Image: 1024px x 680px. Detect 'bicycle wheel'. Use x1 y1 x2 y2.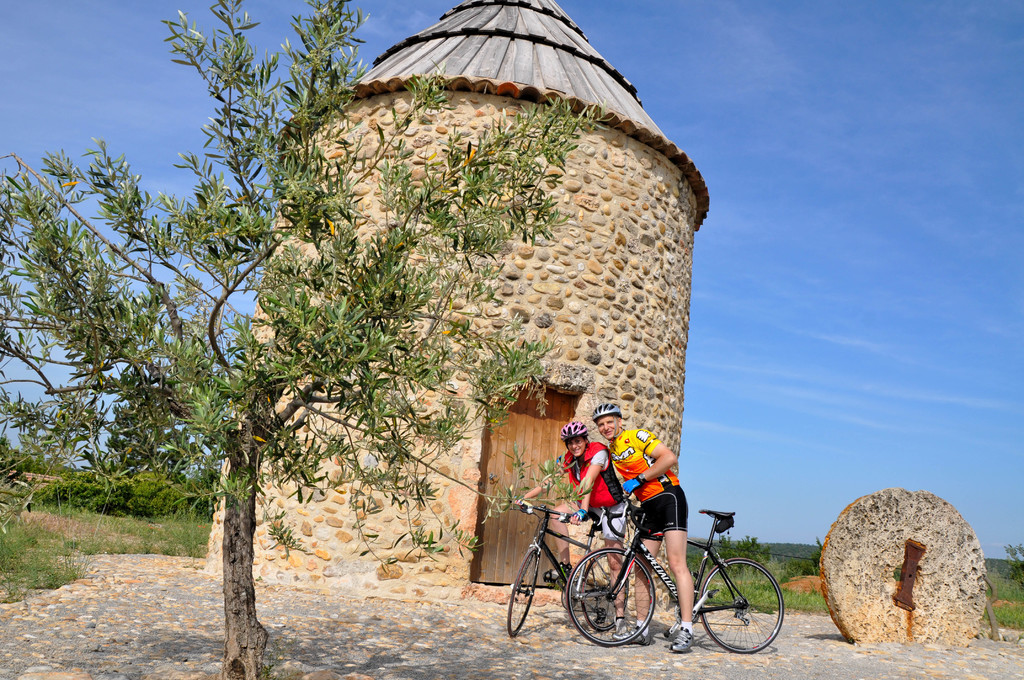
508 547 540 635.
